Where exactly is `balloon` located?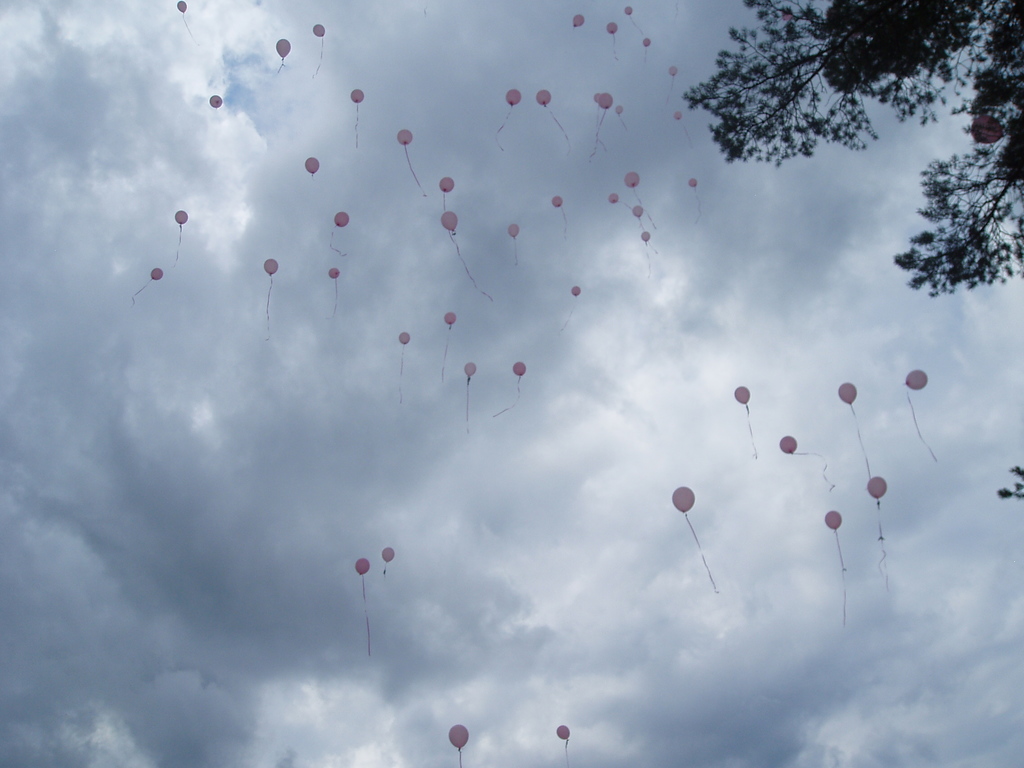
Its bounding box is box=[672, 110, 682, 122].
